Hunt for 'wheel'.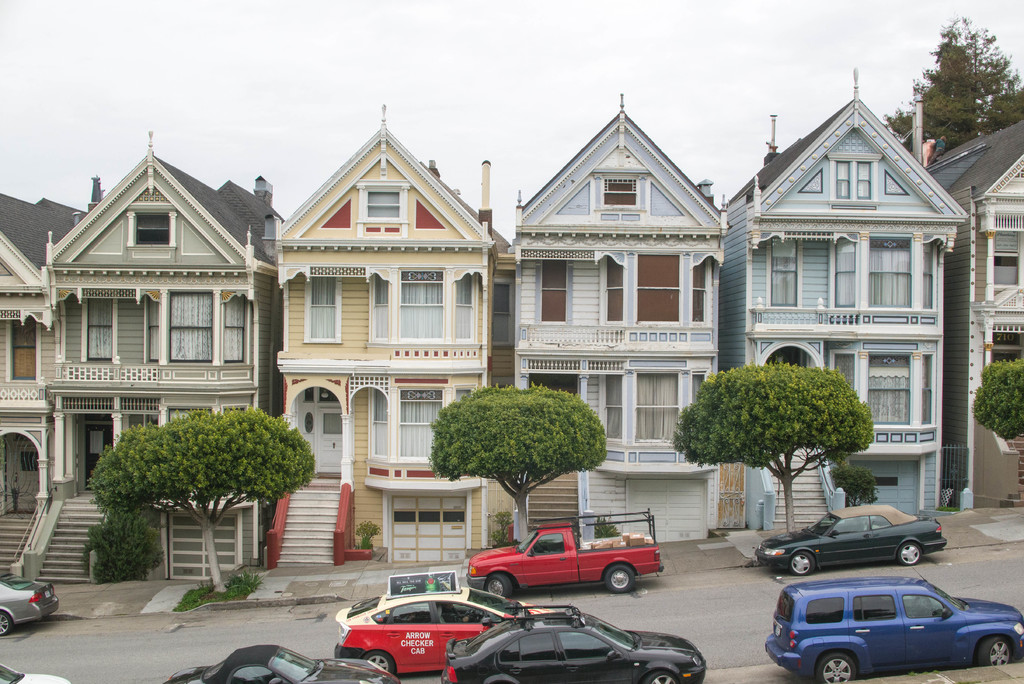
Hunted down at [x1=898, y1=543, x2=922, y2=568].
